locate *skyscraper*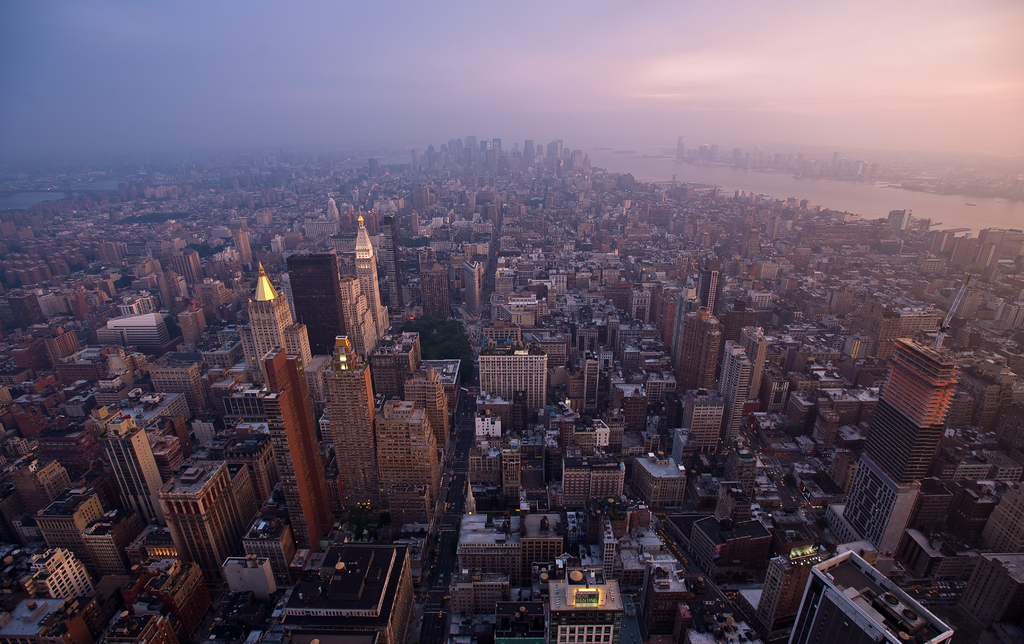
bbox=[227, 215, 246, 263]
